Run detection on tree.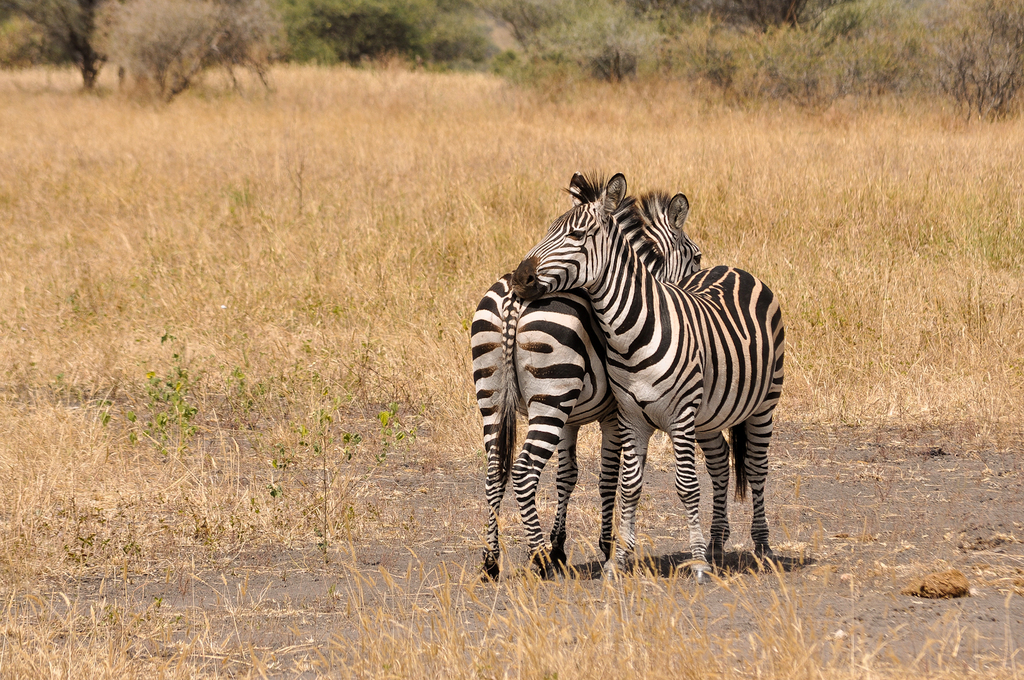
Result: (0, 0, 267, 92).
